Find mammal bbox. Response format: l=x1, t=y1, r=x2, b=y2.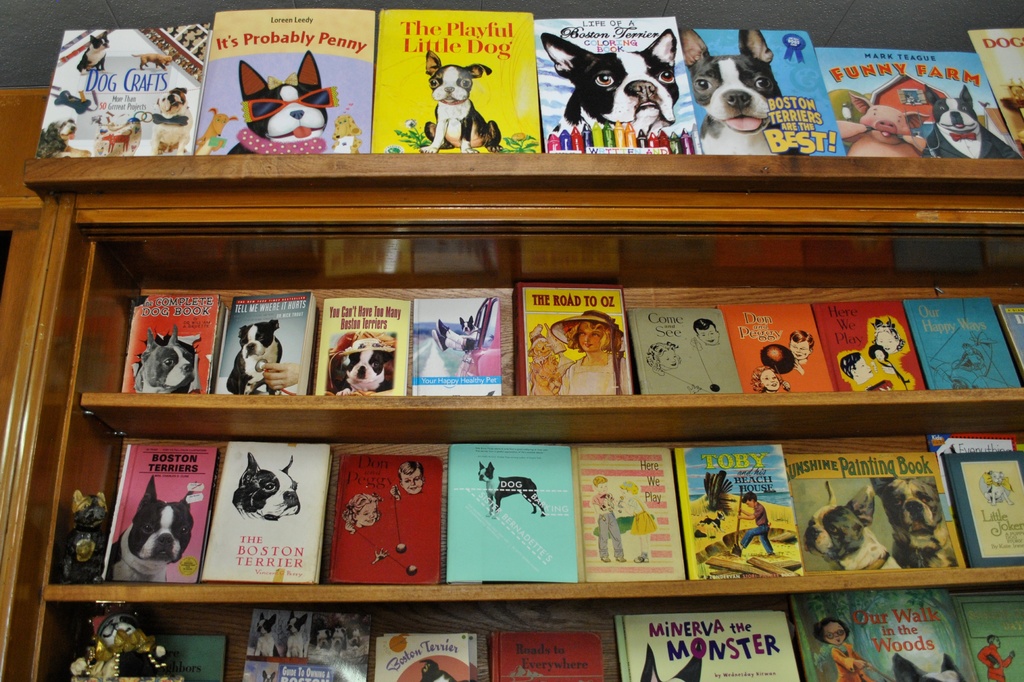
l=94, t=129, r=130, b=147.
